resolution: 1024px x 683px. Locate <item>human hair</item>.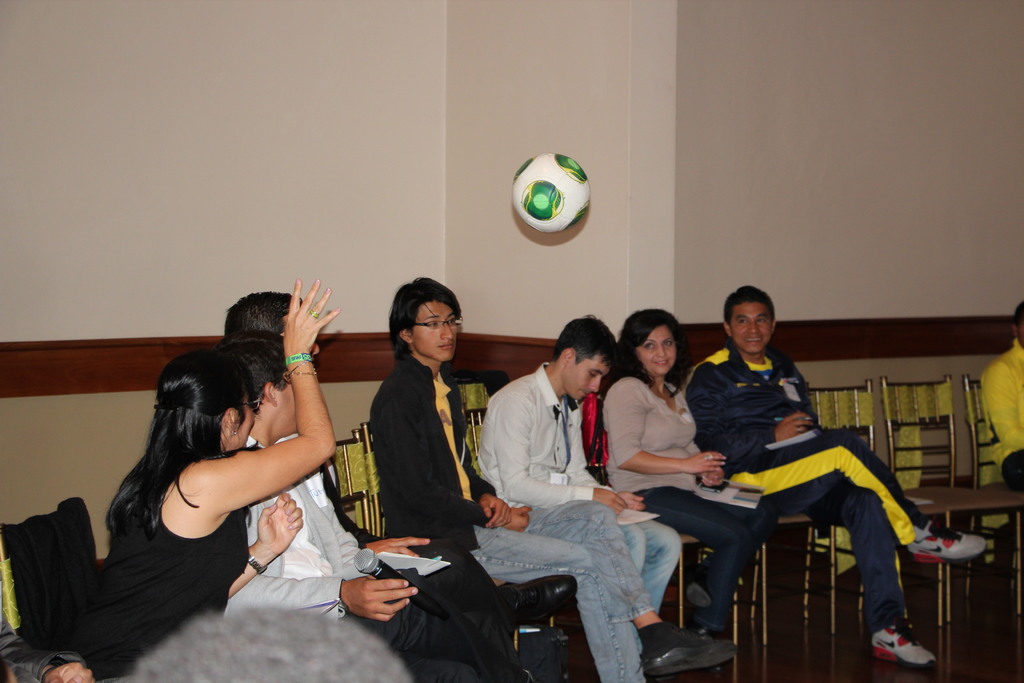
box(627, 316, 697, 402).
